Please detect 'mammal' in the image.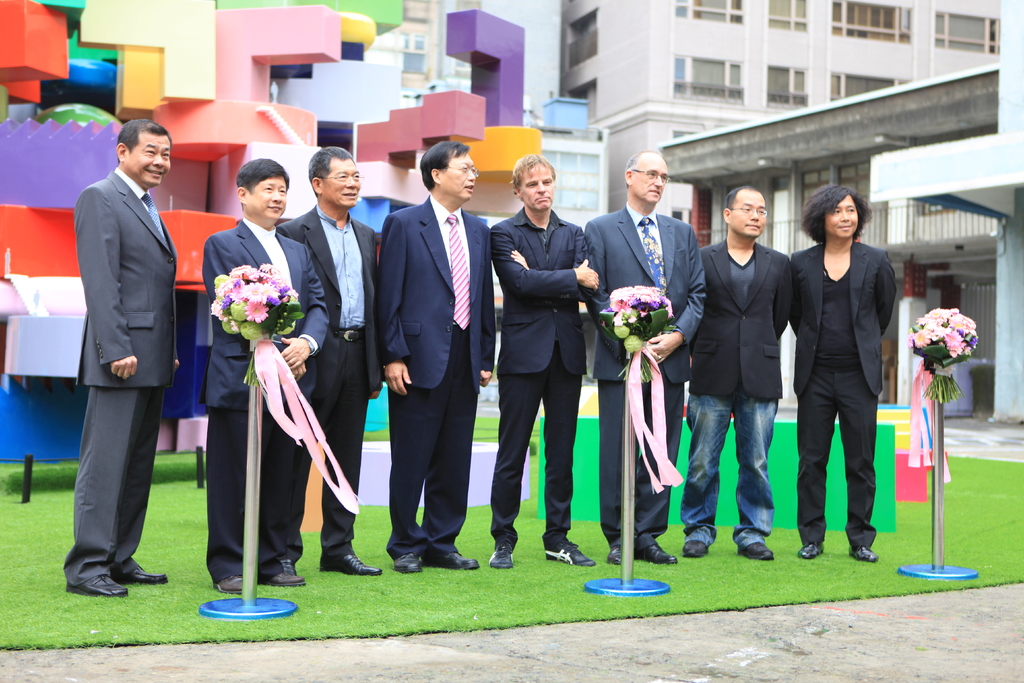
region(777, 176, 903, 568).
